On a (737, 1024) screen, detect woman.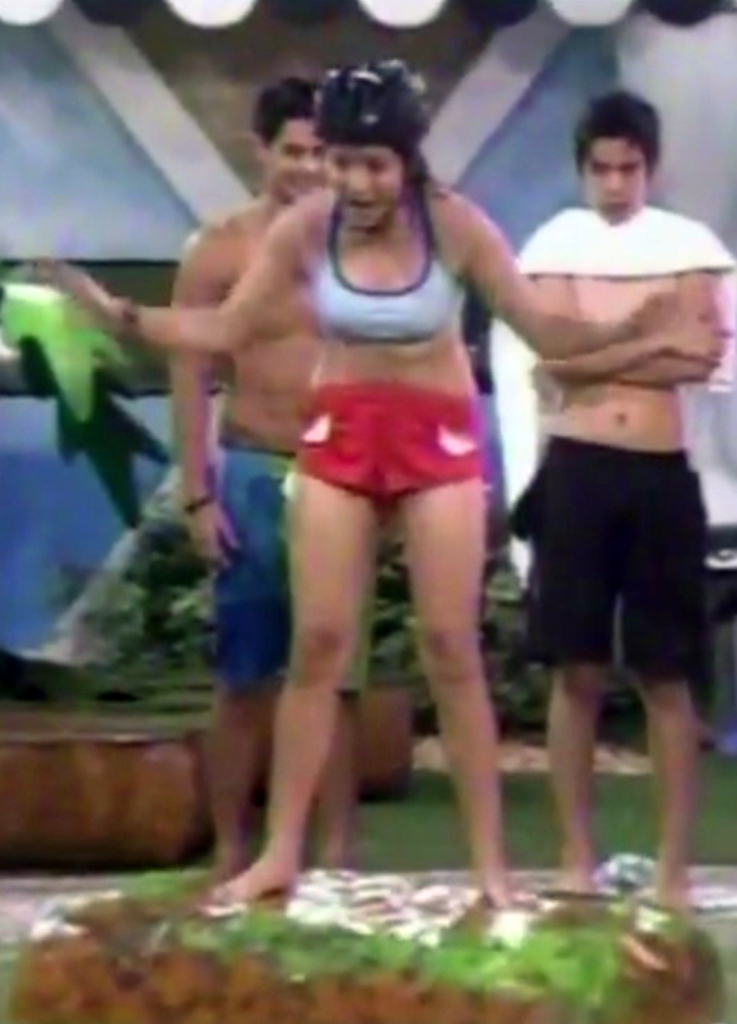
BBox(35, 47, 724, 910).
